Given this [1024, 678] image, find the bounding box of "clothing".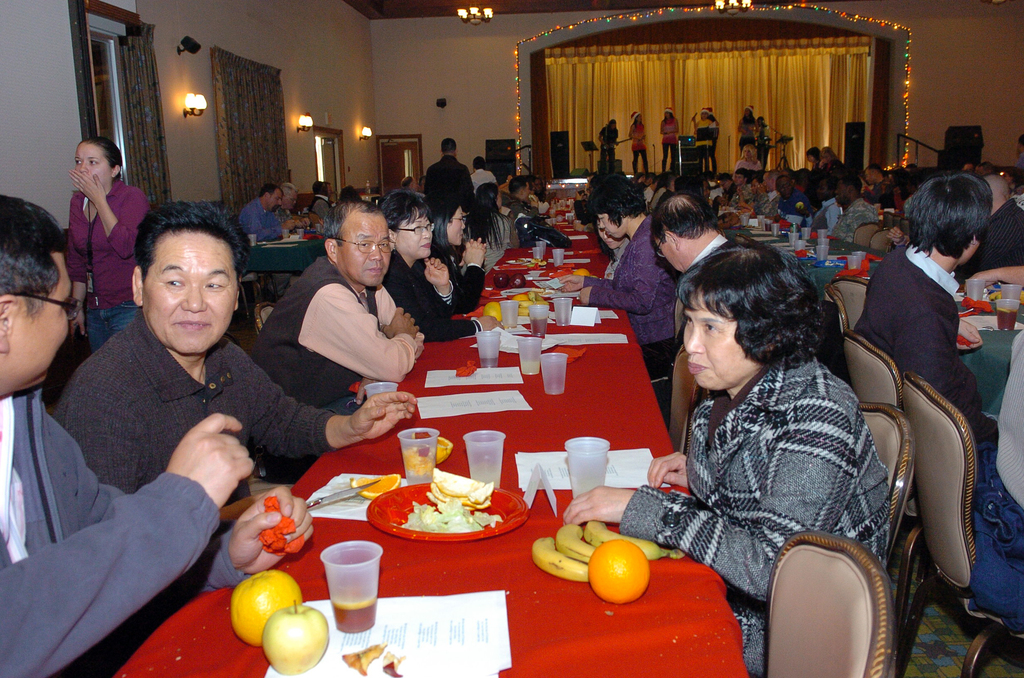
12 262 318 676.
